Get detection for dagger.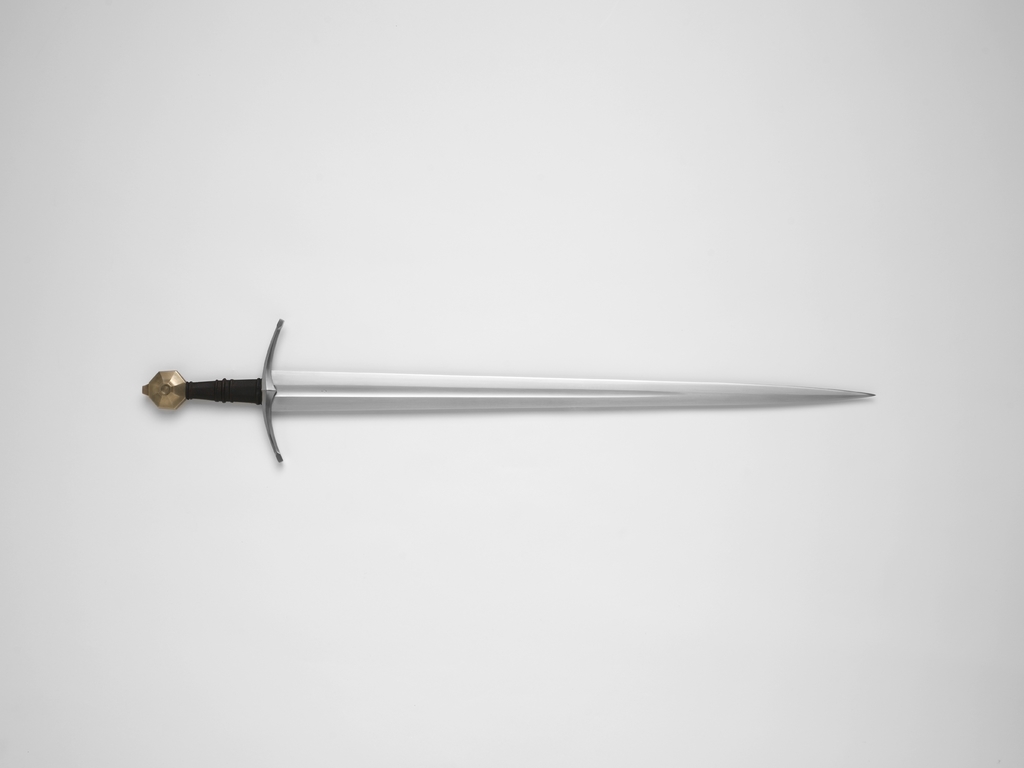
Detection: bbox=(136, 318, 880, 464).
